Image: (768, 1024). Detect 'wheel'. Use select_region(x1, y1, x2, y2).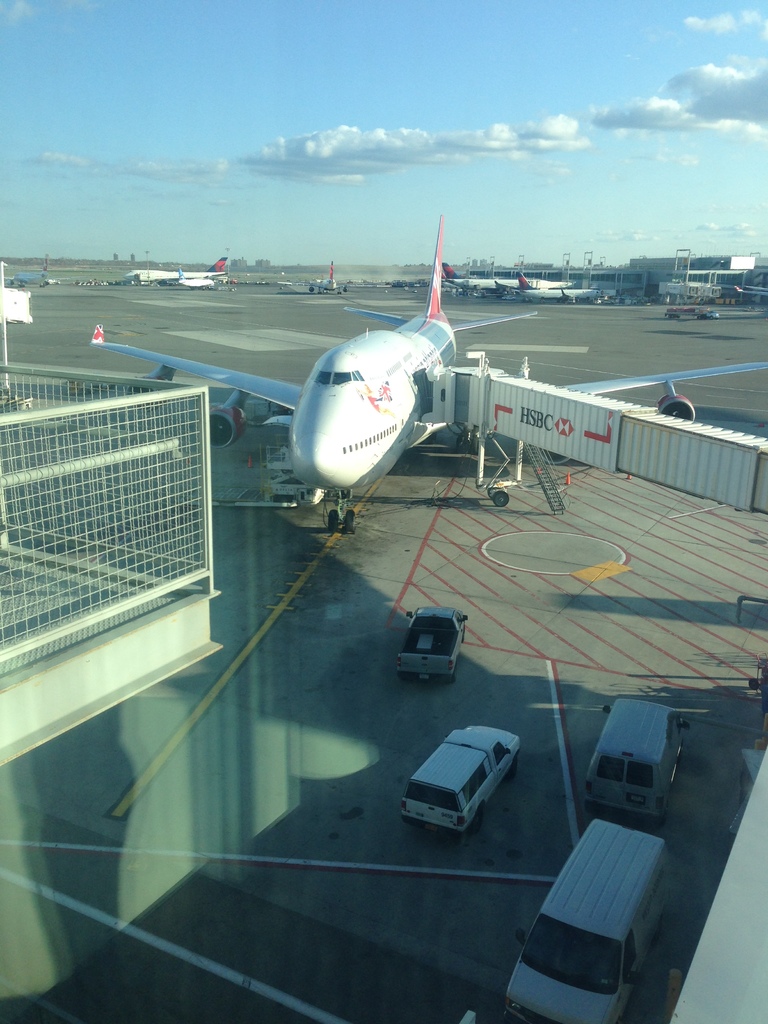
select_region(345, 509, 357, 536).
